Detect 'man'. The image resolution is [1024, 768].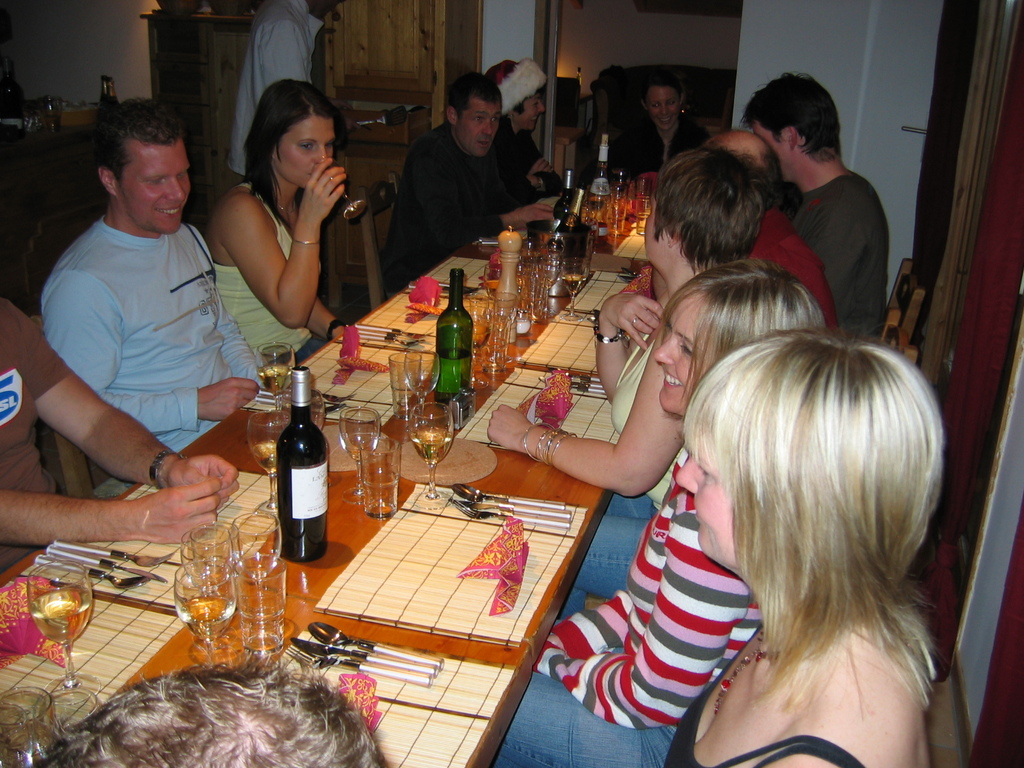
<box>24,97,289,492</box>.
